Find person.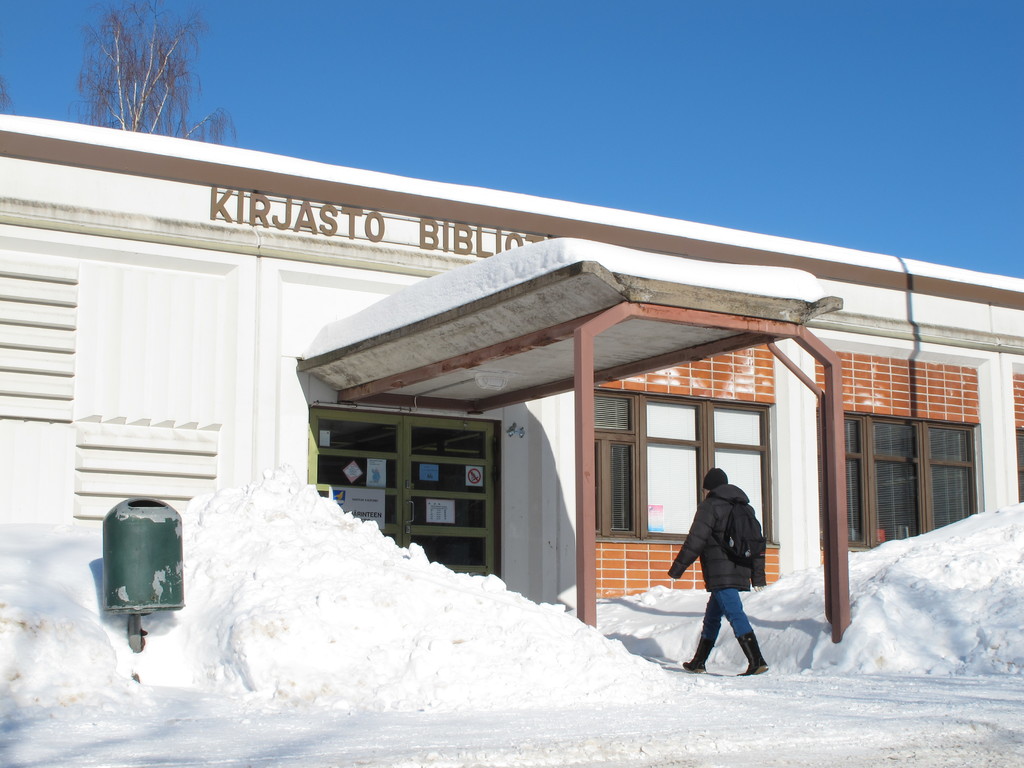
(x1=674, y1=445, x2=776, y2=662).
